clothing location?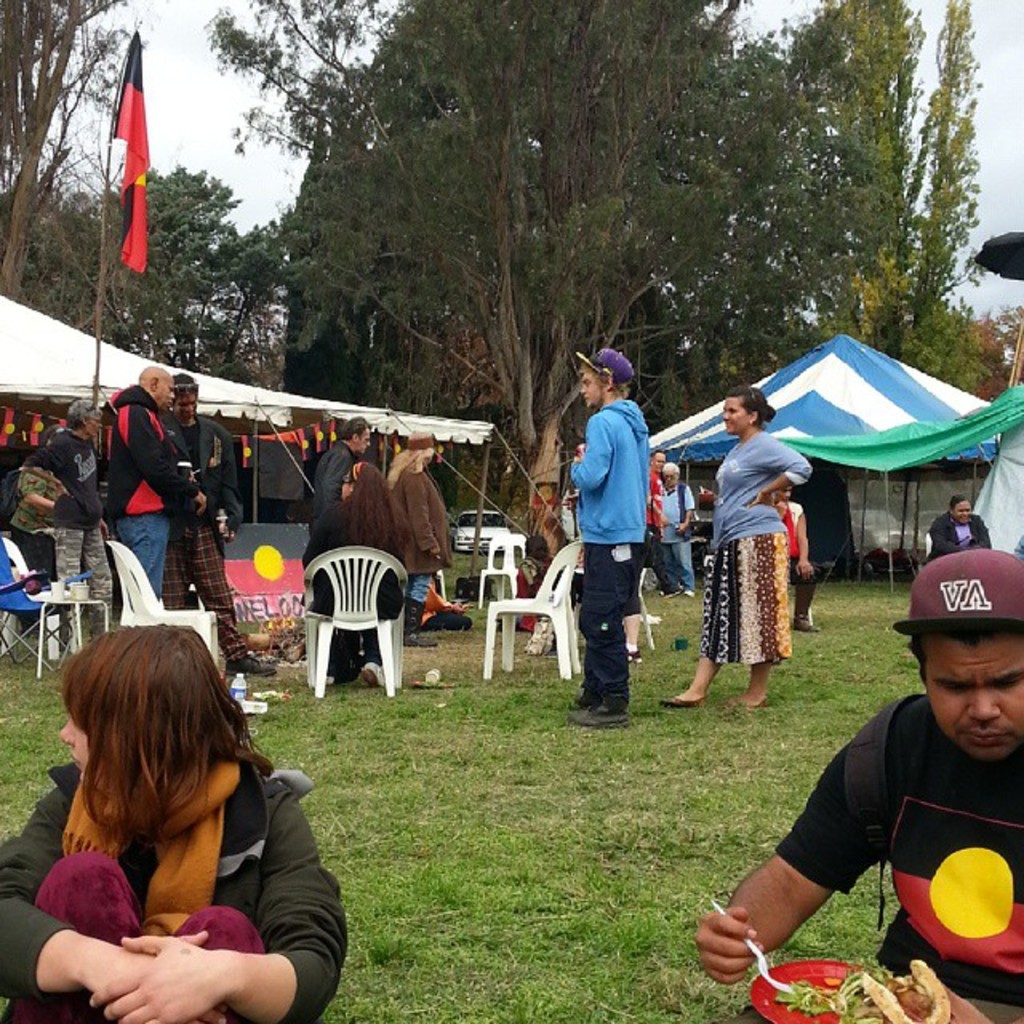
x1=656 y1=486 x2=698 y2=590
